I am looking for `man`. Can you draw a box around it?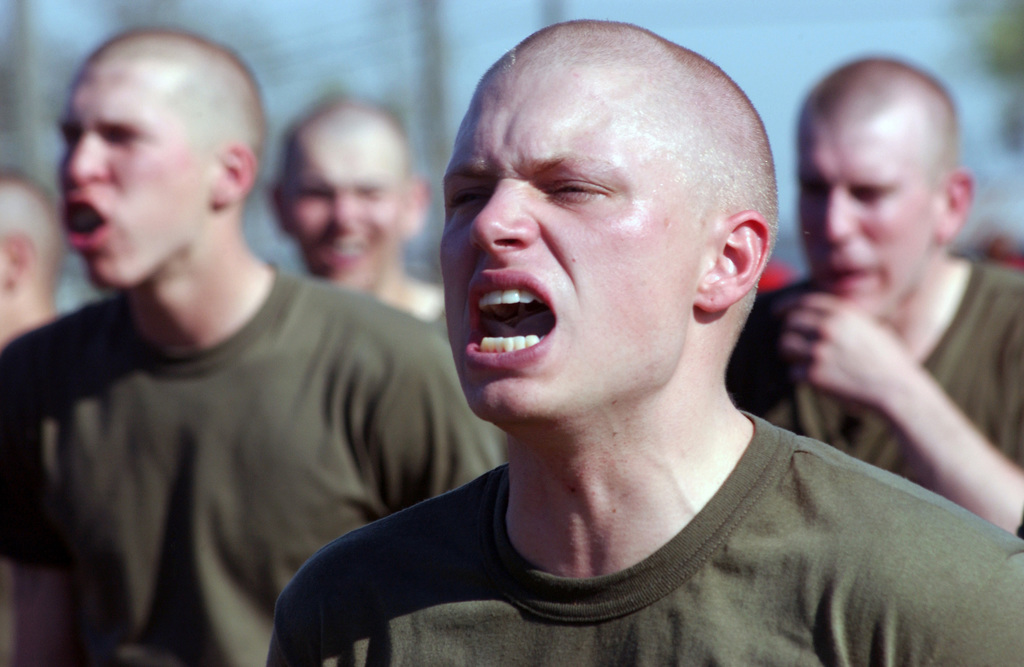
Sure, the bounding box is box(257, 86, 451, 339).
